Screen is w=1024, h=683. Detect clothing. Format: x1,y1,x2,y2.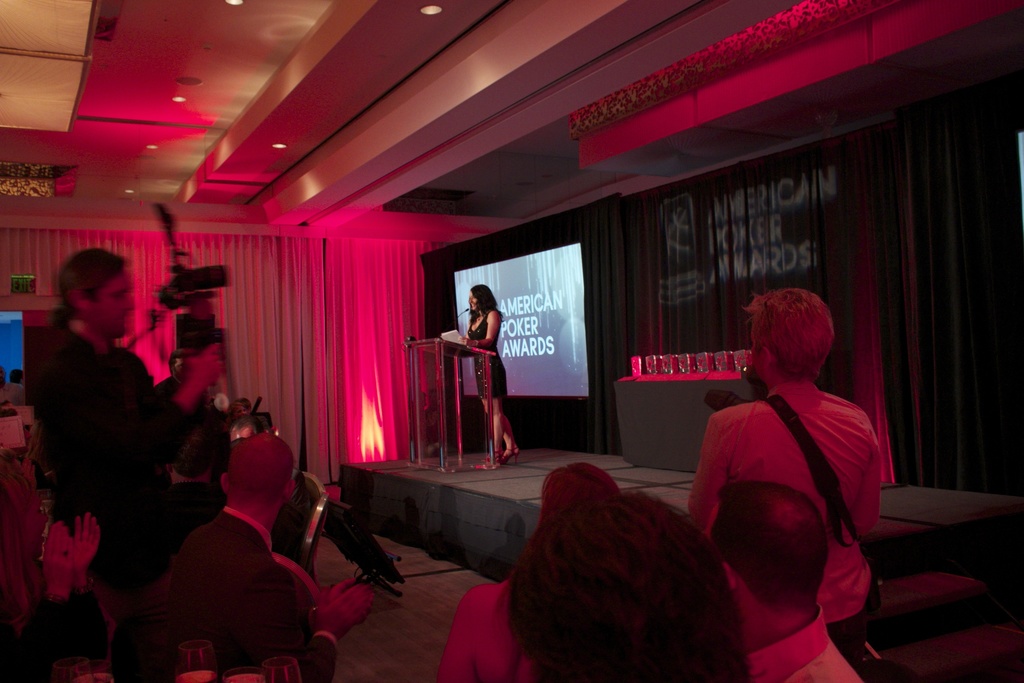
470,310,509,402.
